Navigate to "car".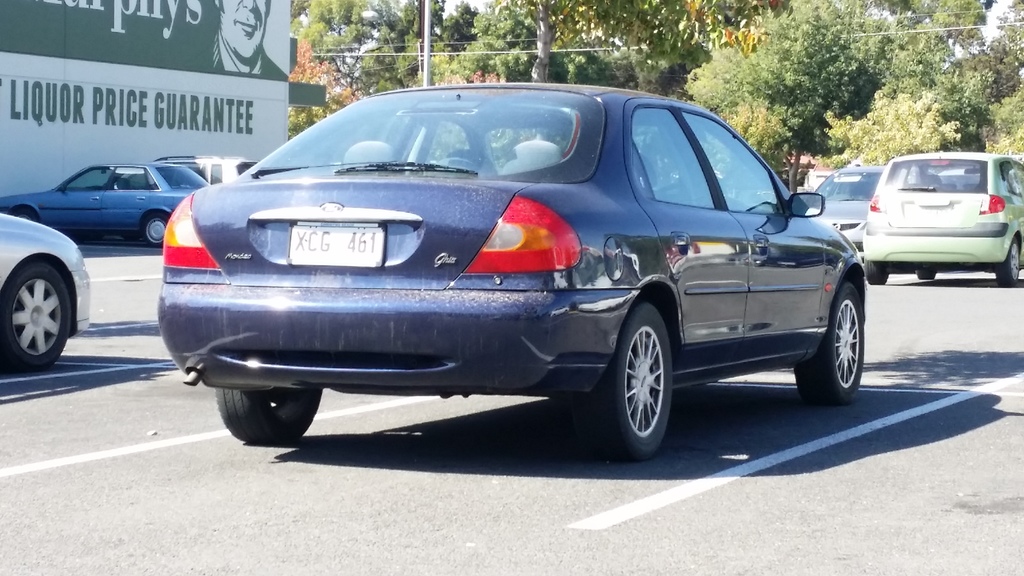
Navigation target: 0:168:214:266.
